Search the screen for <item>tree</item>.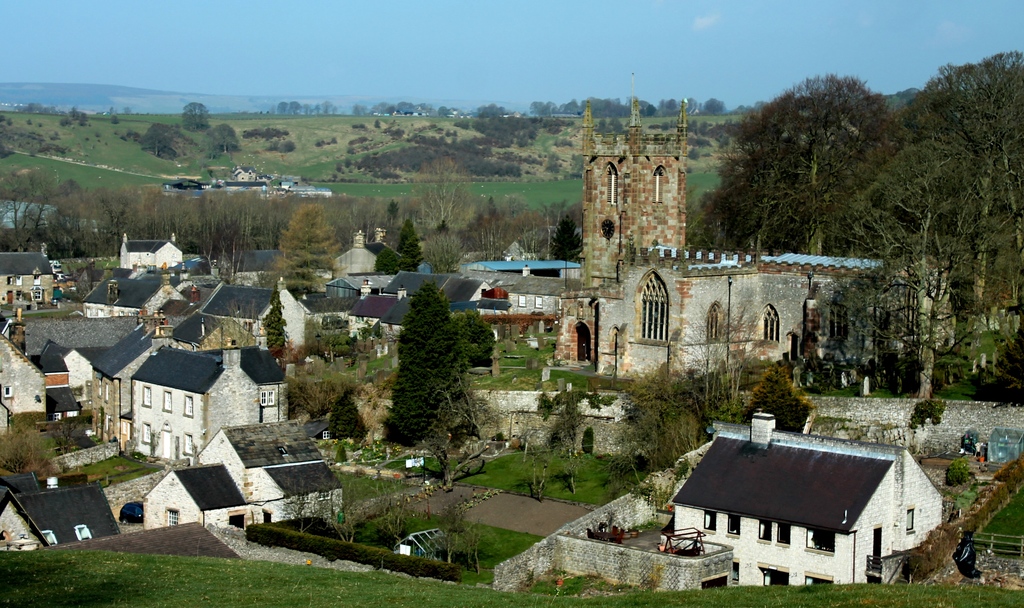
Found at {"left": 376, "top": 261, "right": 487, "bottom": 452}.
